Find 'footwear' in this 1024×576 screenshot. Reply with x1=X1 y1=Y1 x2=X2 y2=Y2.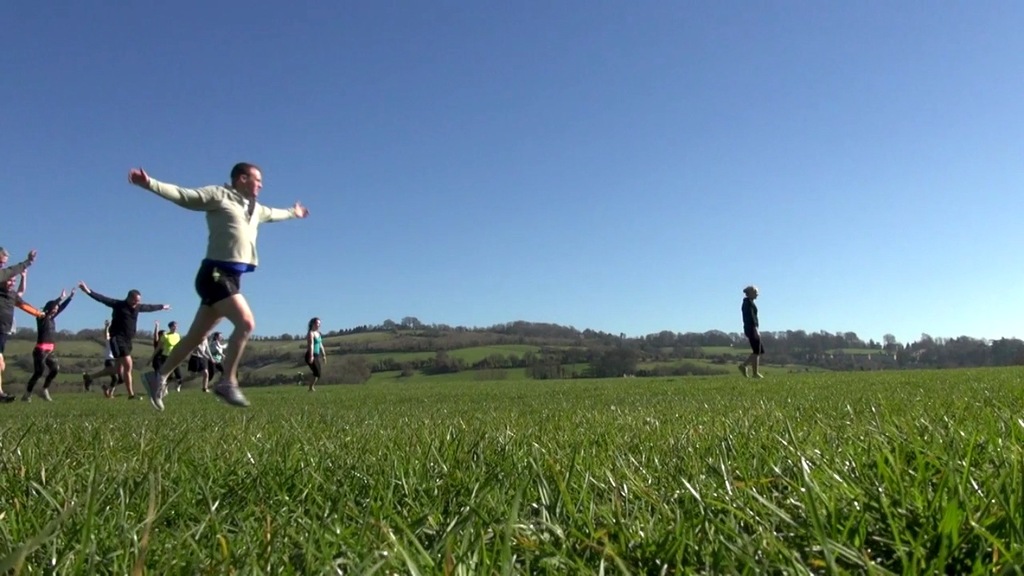
x1=139 y1=365 x2=168 y2=411.
